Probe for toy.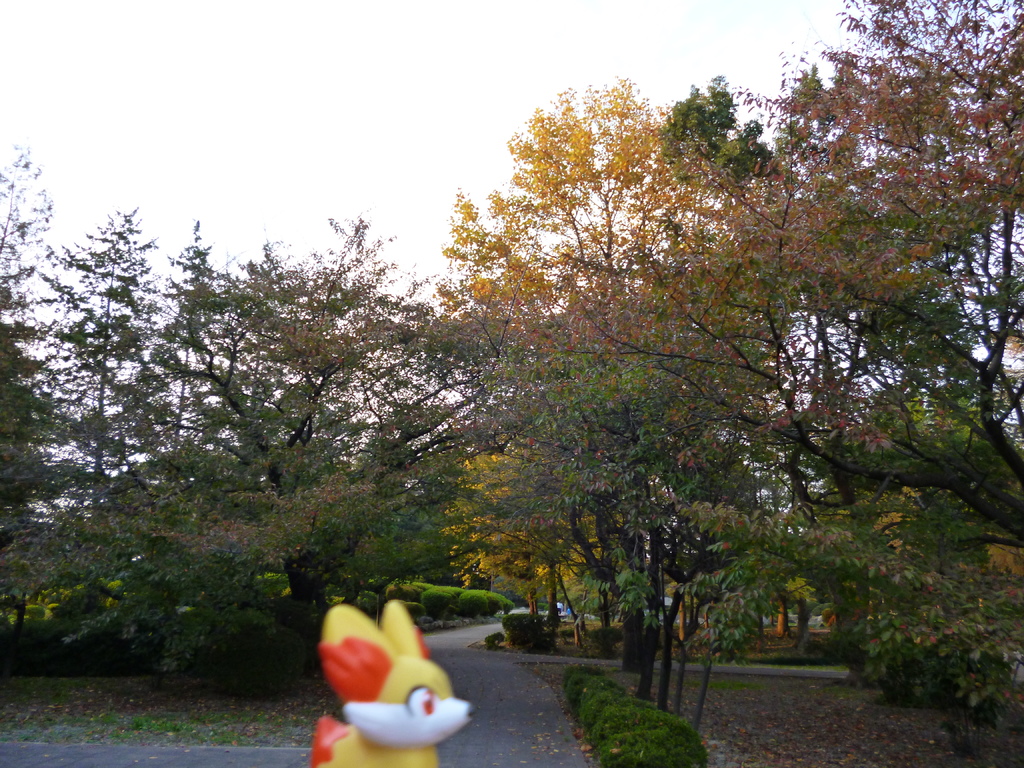
Probe result: [x1=317, y1=583, x2=460, y2=750].
